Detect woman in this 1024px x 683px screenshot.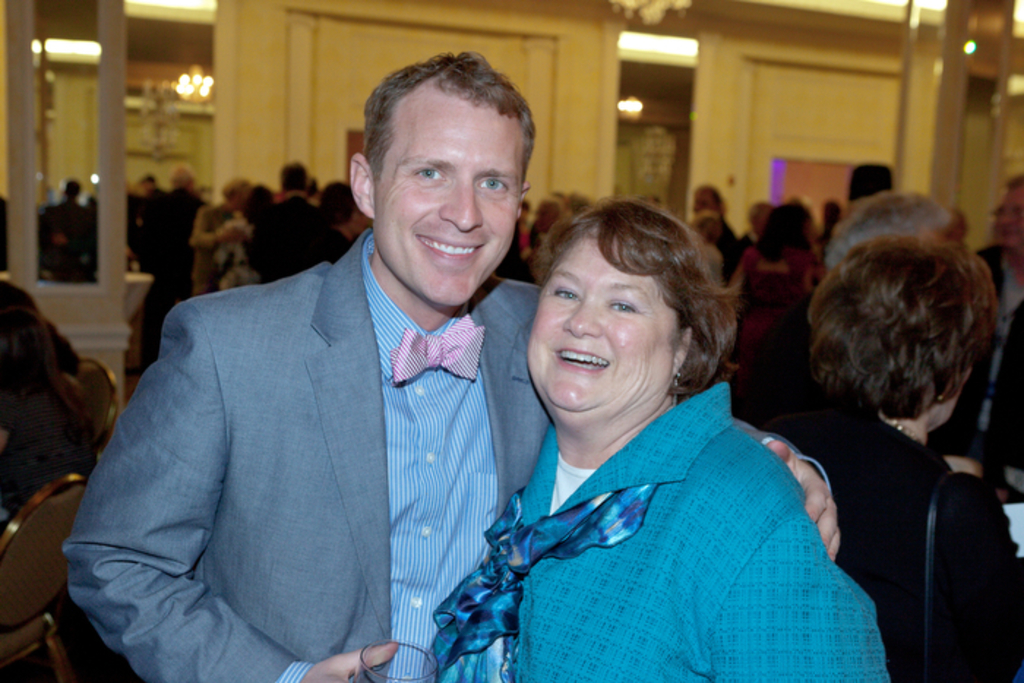
Detection: [left=810, top=183, right=958, bottom=266].
